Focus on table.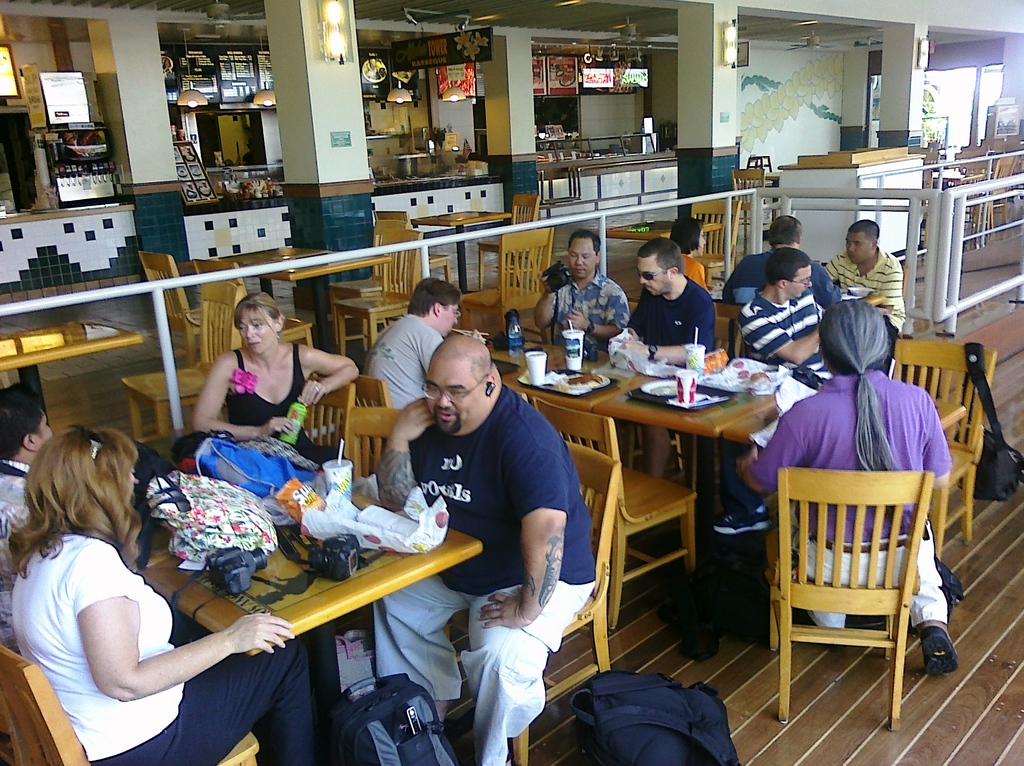
Focused at <box>514,350,819,667</box>.
